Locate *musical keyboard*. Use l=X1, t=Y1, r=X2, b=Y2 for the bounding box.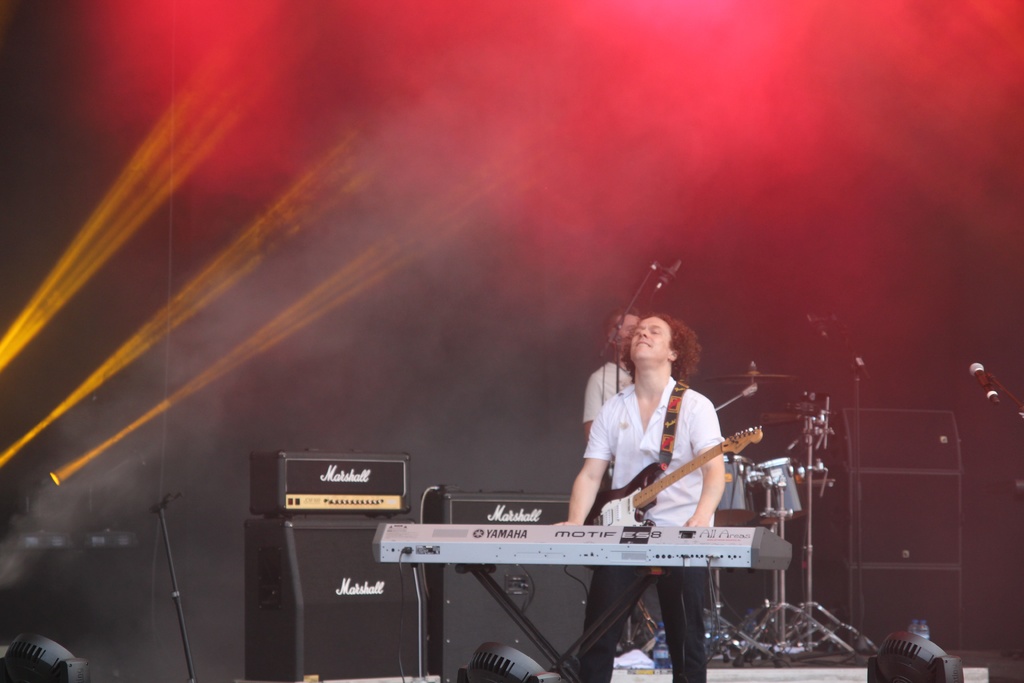
l=365, t=511, r=802, b=573.
